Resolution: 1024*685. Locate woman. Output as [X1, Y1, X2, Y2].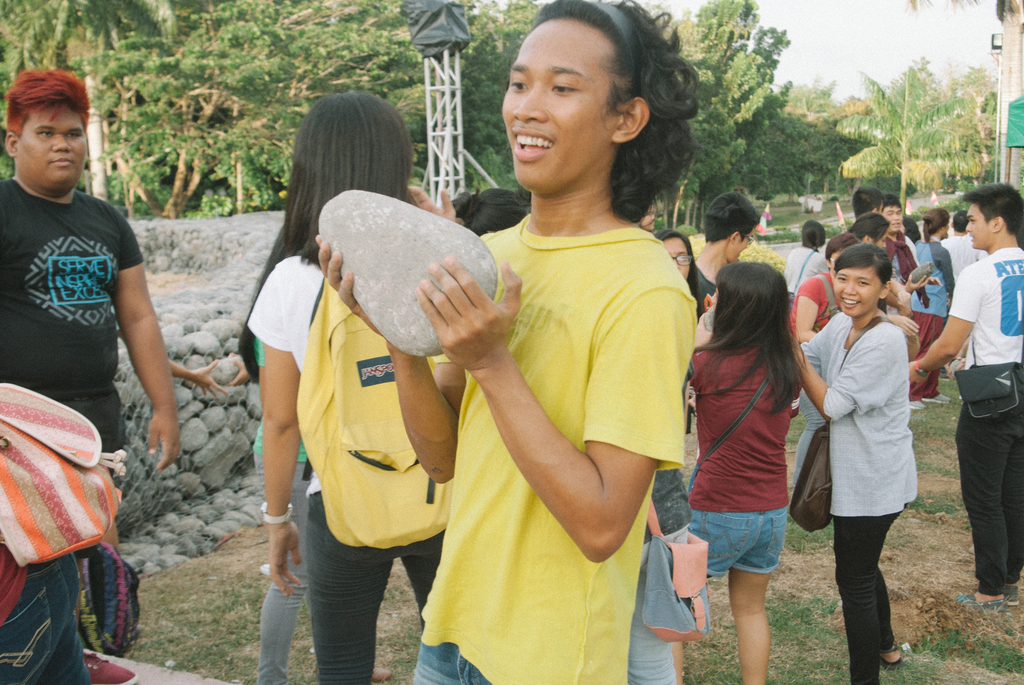
[227, 224, 320, 684].
